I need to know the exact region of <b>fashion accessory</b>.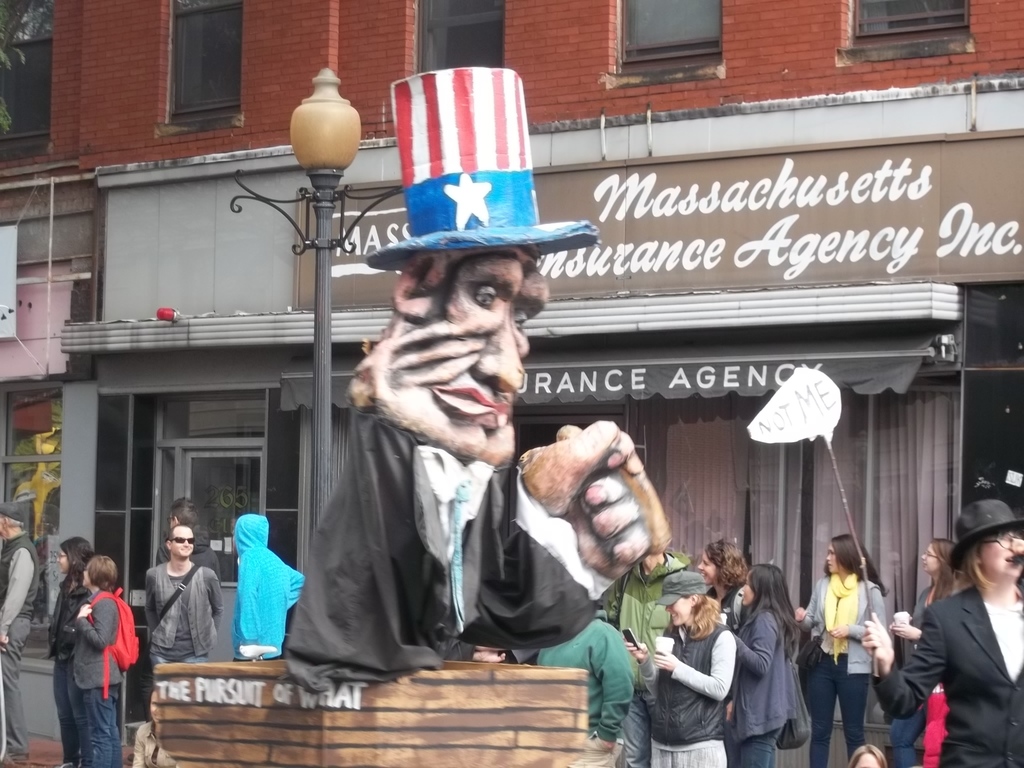
Region: (823,572,860,663).
